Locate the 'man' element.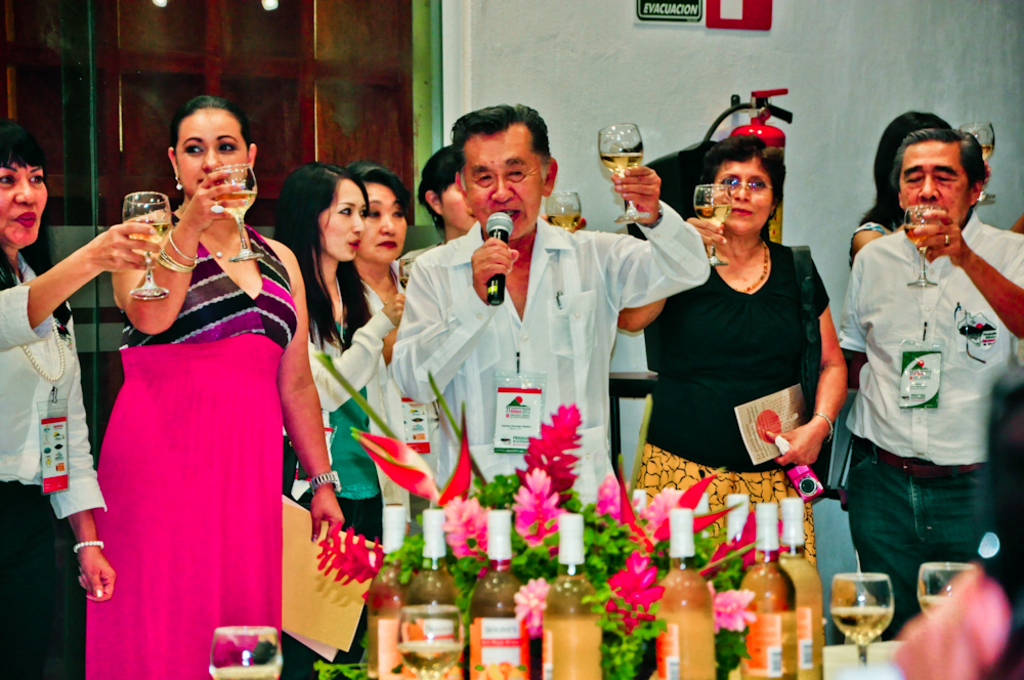
Element bbox: (389,104,711,508).
